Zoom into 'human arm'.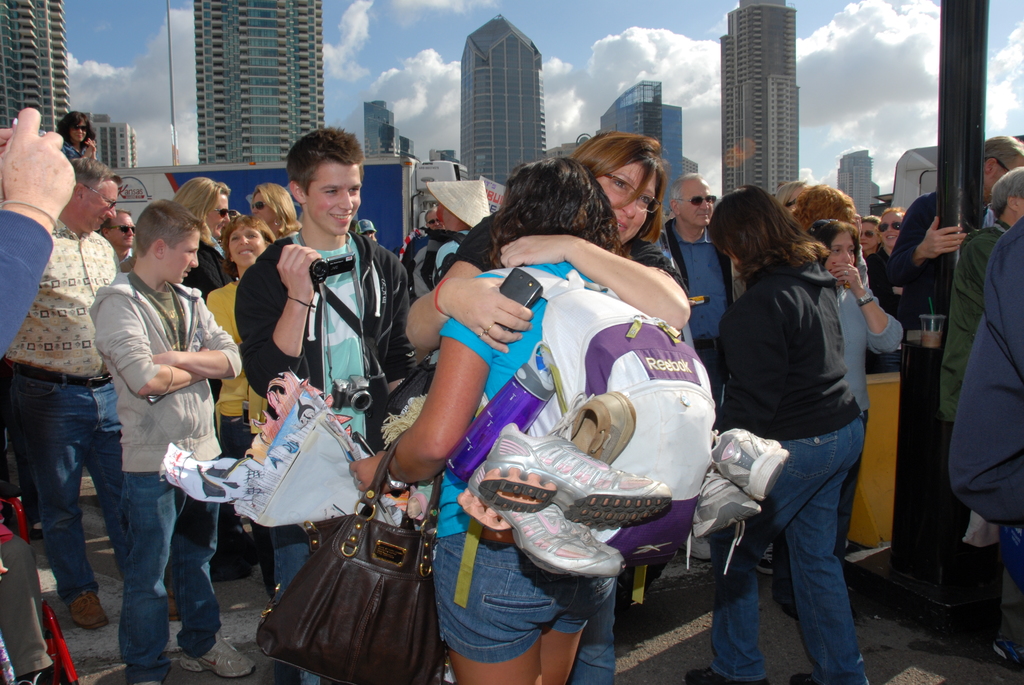
Zoom target: (left=373, top=319, right=492, bottom=520).
